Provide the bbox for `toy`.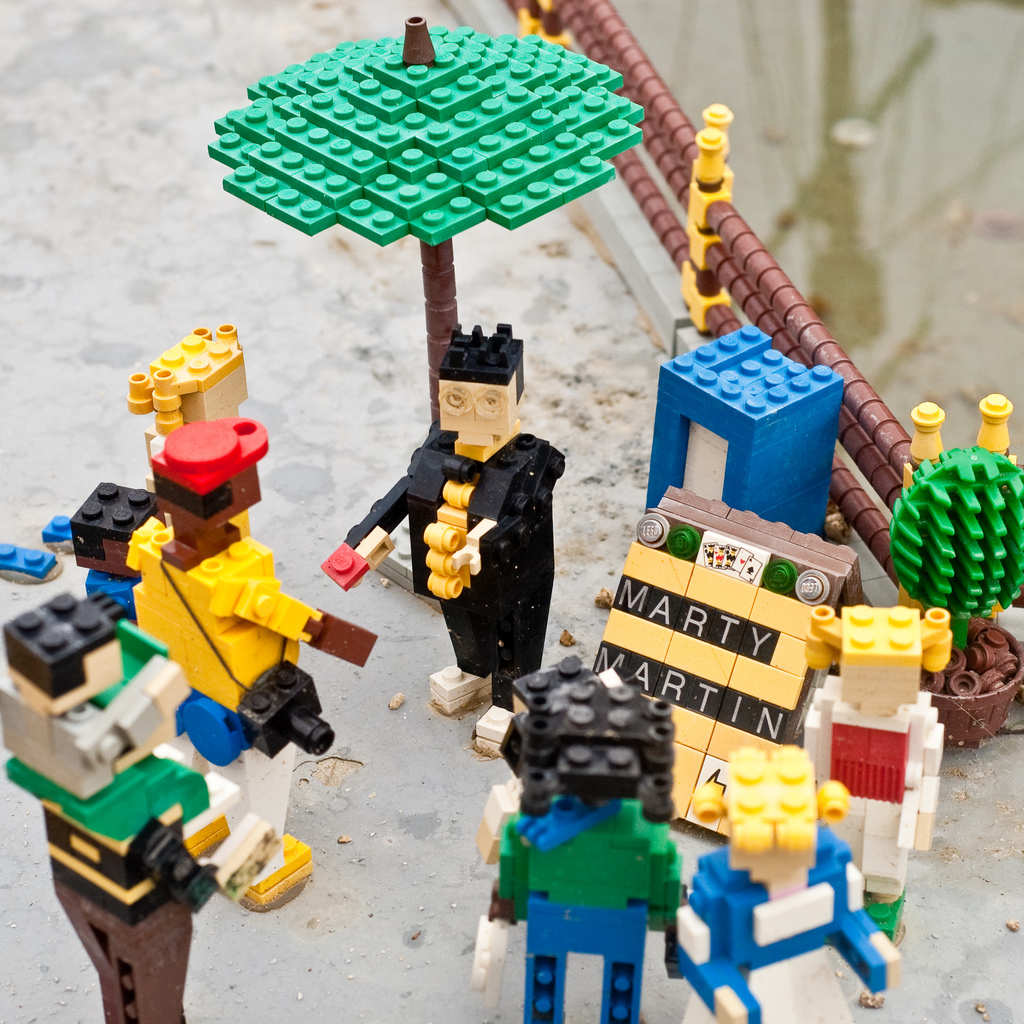
<bbox>797, 612, 960, 909</bbox>.
